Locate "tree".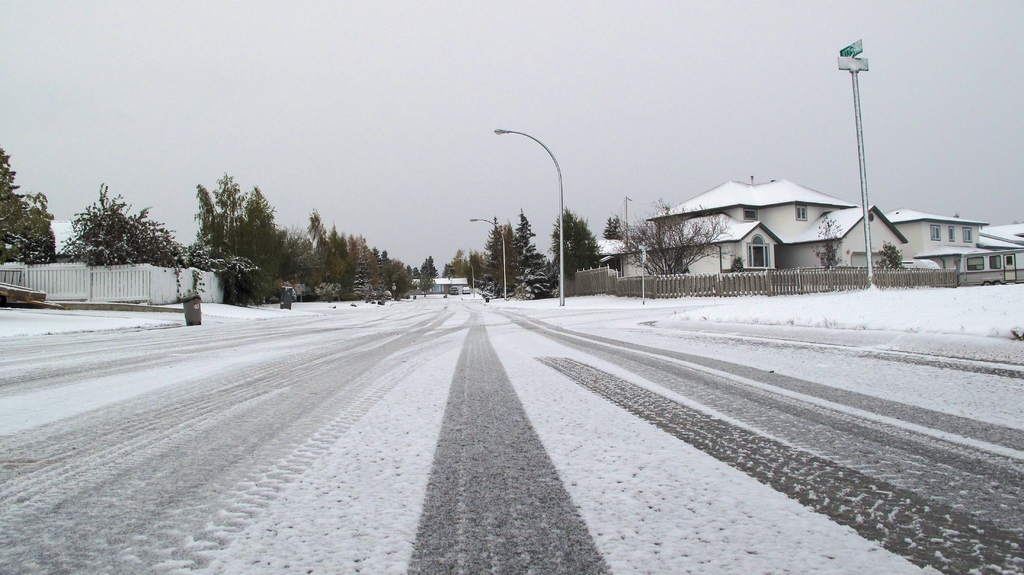
Bounding box: pyautogui.locateOnScreen(808, 211, 844, 277).
